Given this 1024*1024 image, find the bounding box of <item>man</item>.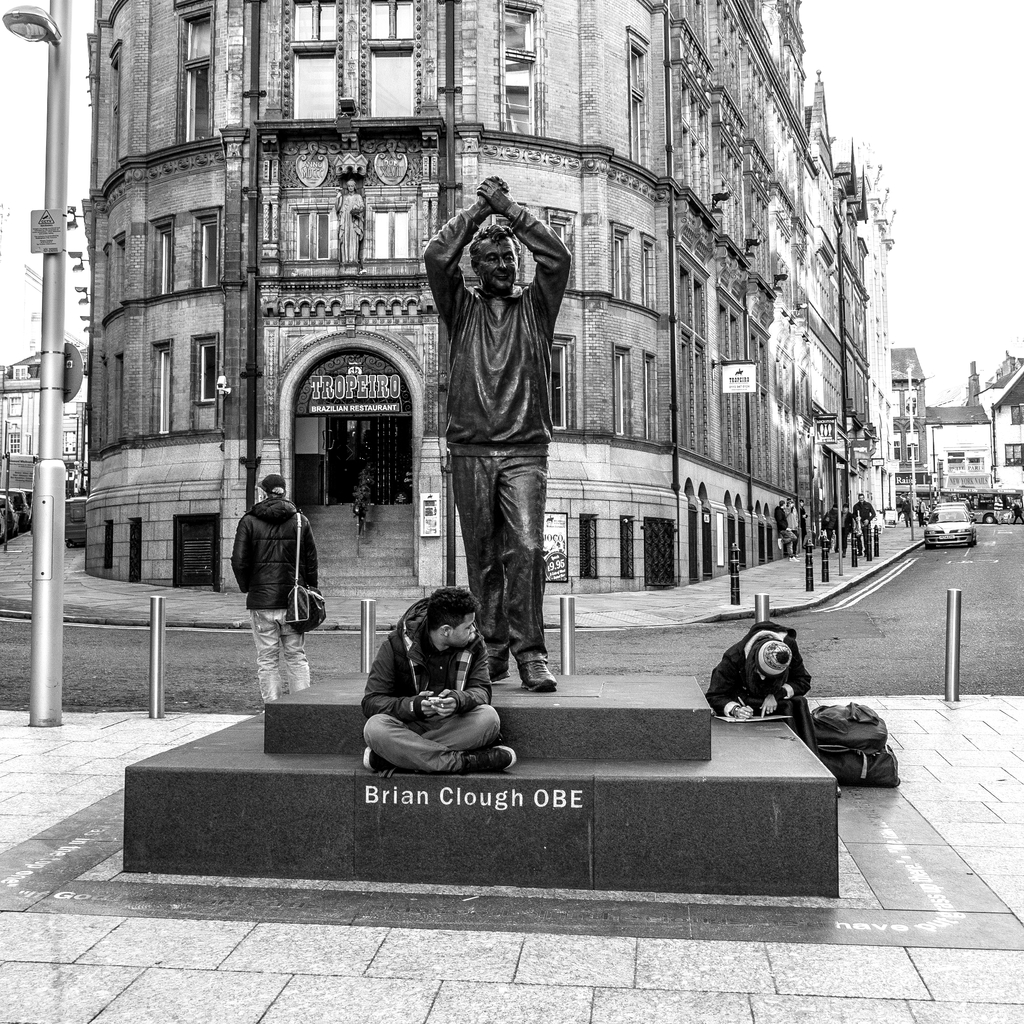
352 581 511 769.
